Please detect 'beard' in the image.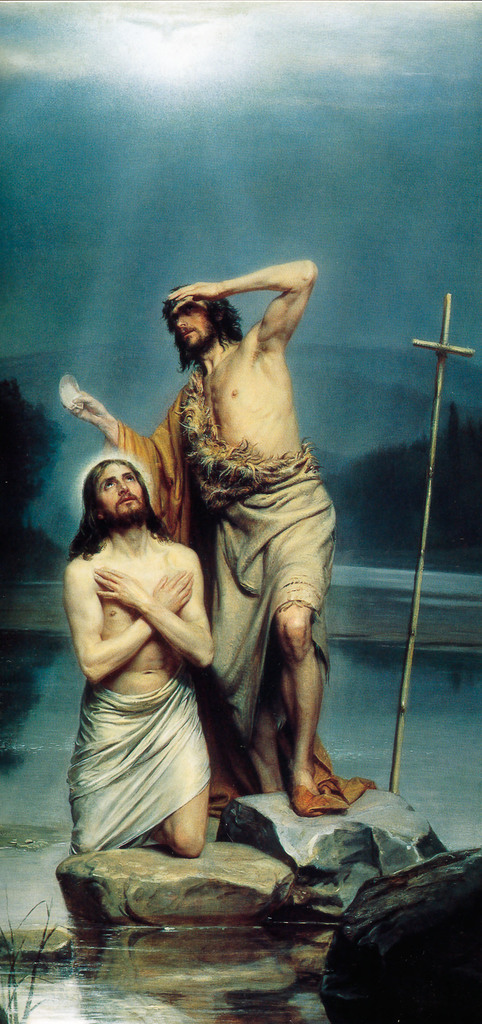
bbox(104, 483, 152, 525).
